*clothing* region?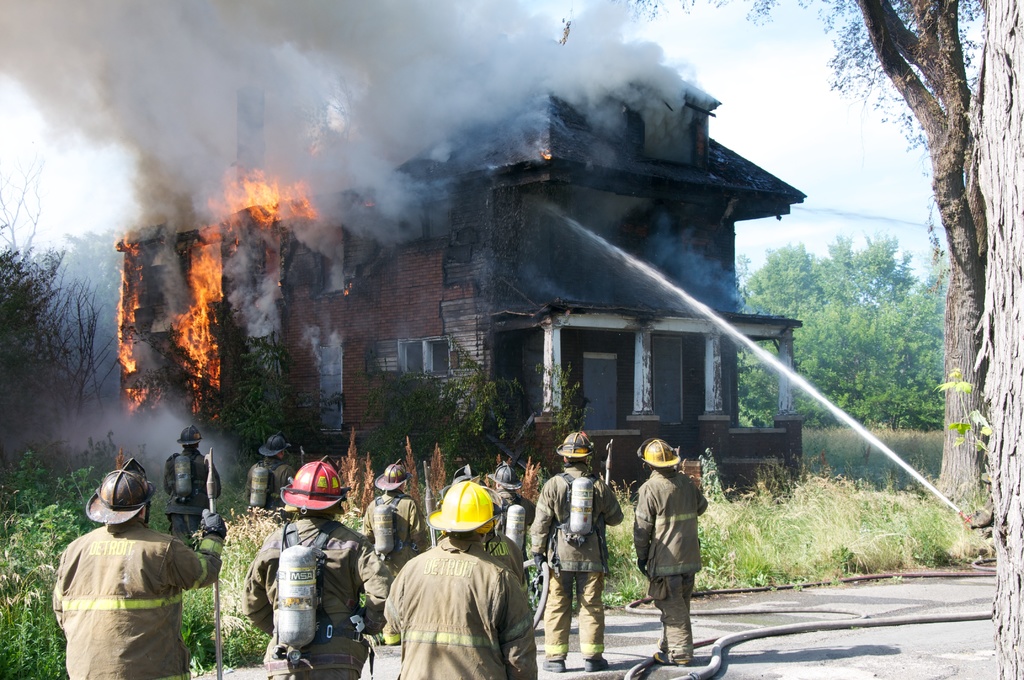
(x1=530, y1=459, x2=624, y2=653)
